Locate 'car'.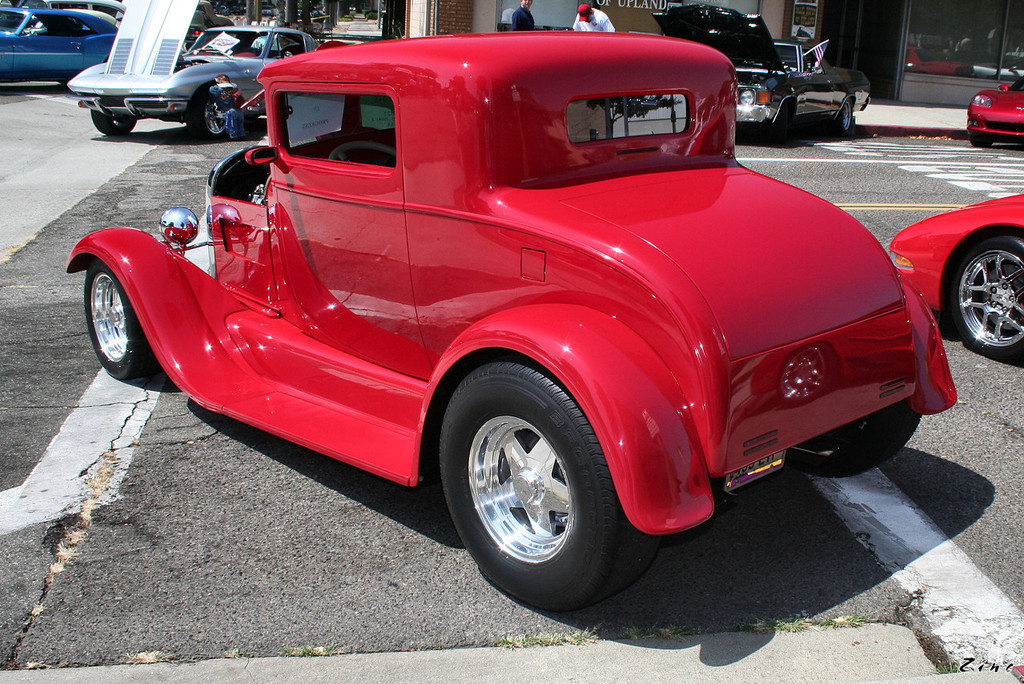
Bounding box: <box>7,0,126,26</box>.
